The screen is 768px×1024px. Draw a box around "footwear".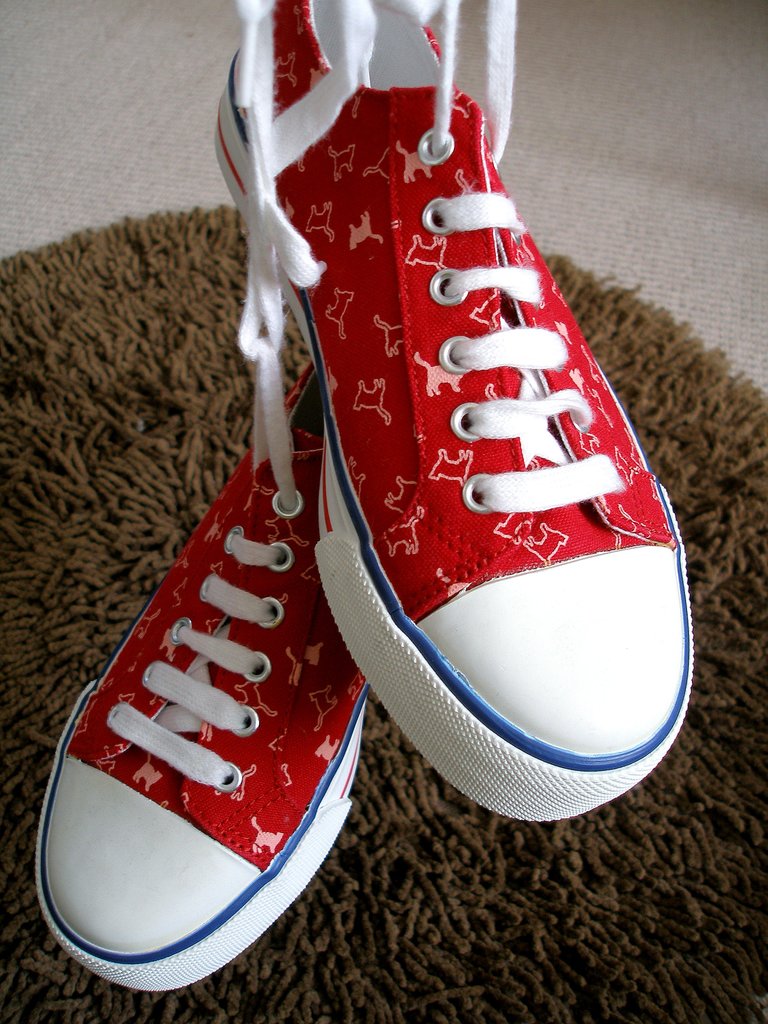
region(30, 0, 378, 1000).
